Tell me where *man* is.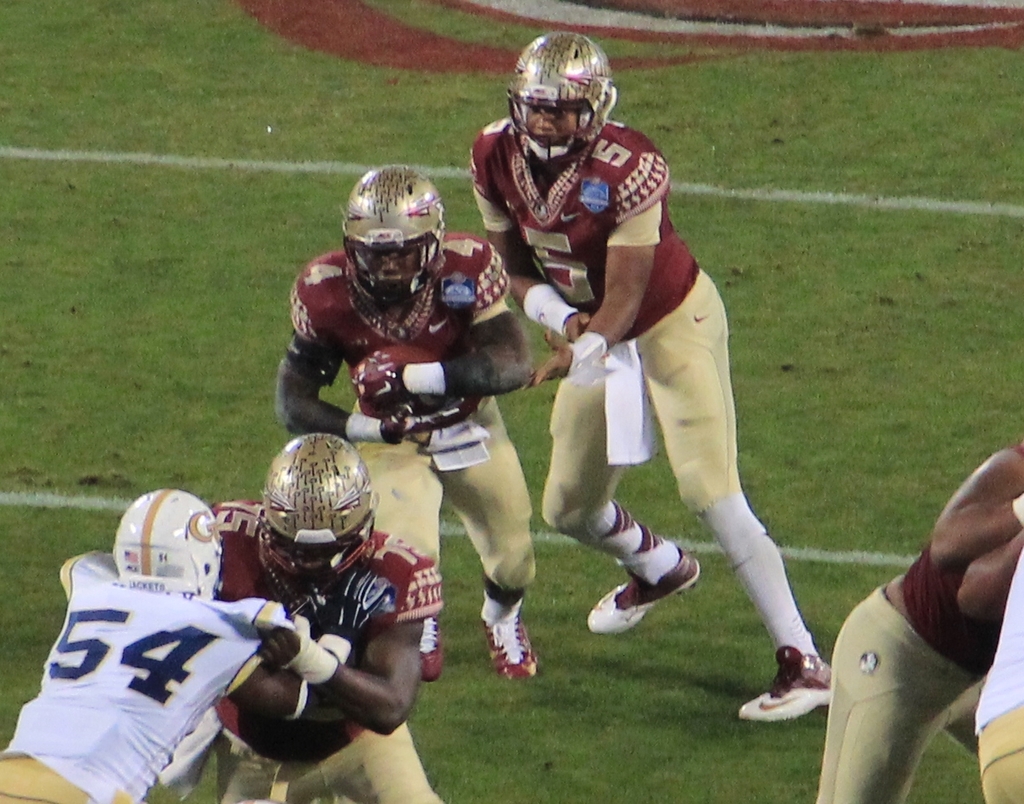
*man* is at x1=263 y1=171 x2=548 y2=685.
